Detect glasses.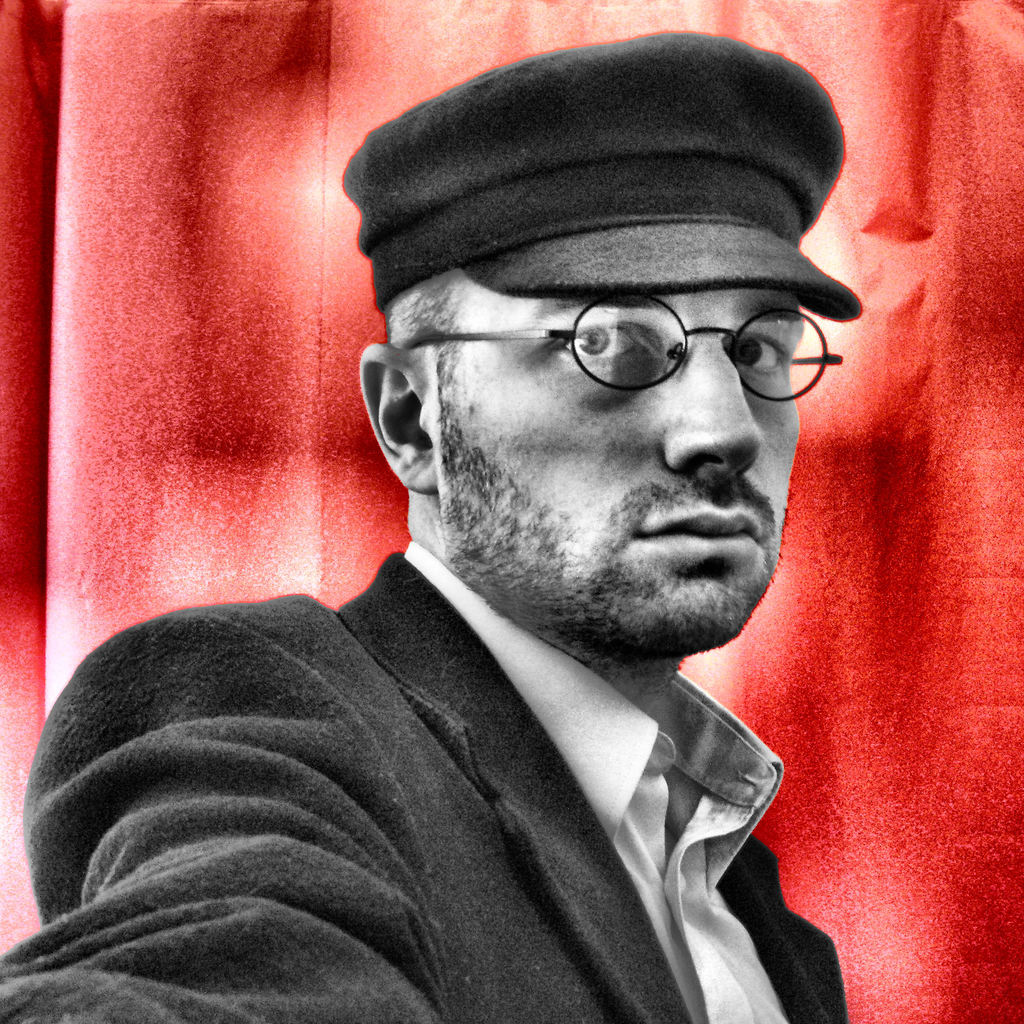
Detected at [450,273,851,392].
